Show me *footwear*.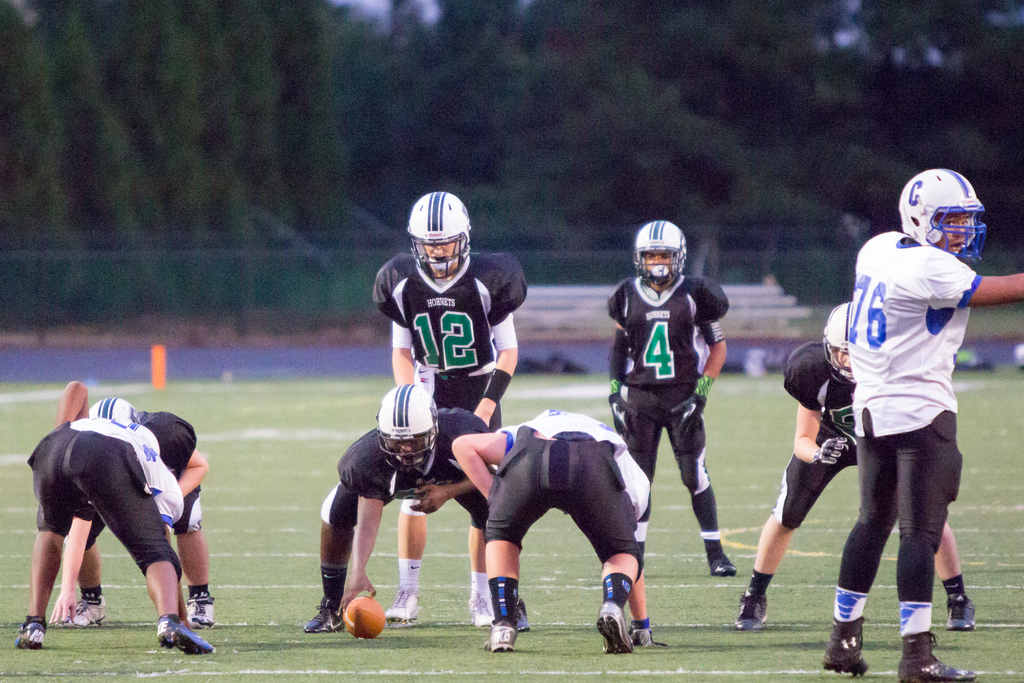
*footwear* is here: {"left": 711, "top": 557, "right": 744, "bottom": 577}.
